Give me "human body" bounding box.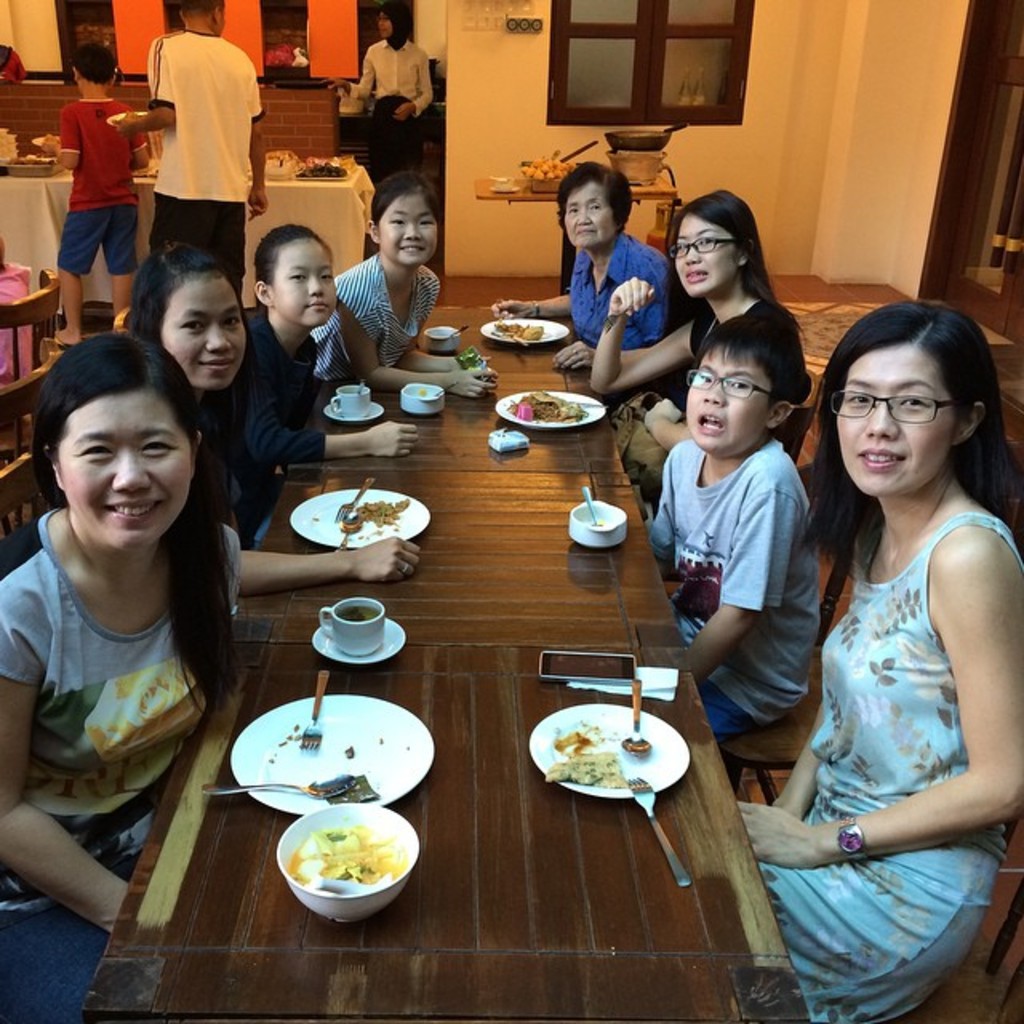
{"left": 778, "top": 286, "right": 1019, "bottom": 995}.
